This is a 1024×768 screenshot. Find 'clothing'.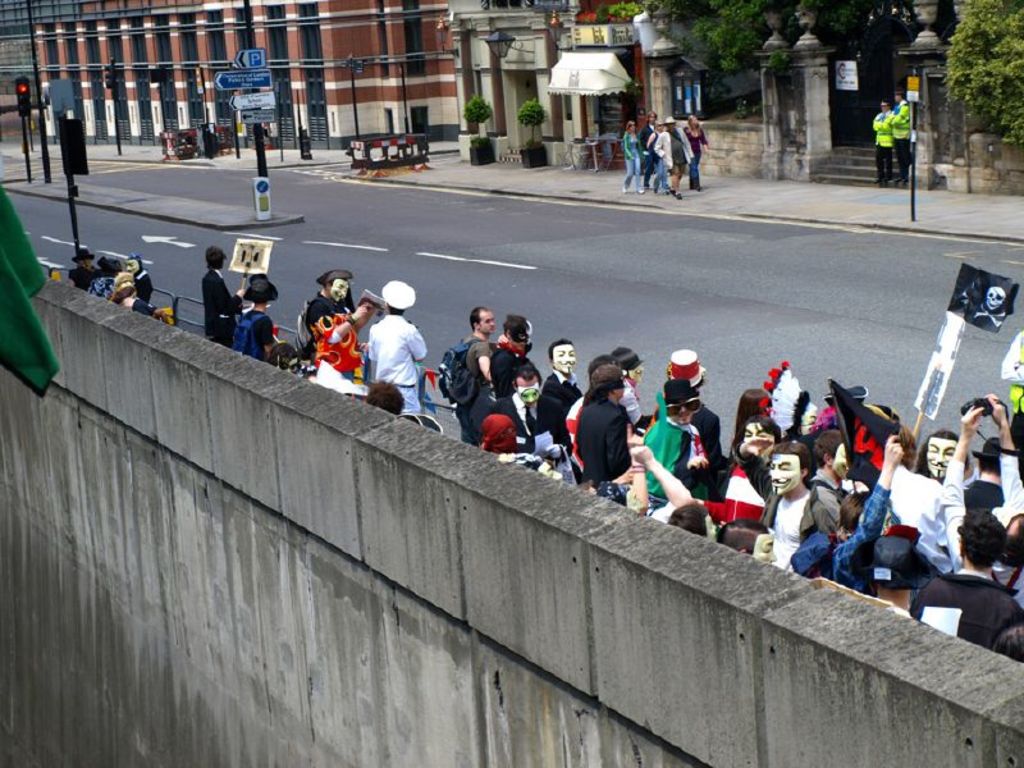
Bounding box: (left=622, top=129, right=643, bottom=187).
